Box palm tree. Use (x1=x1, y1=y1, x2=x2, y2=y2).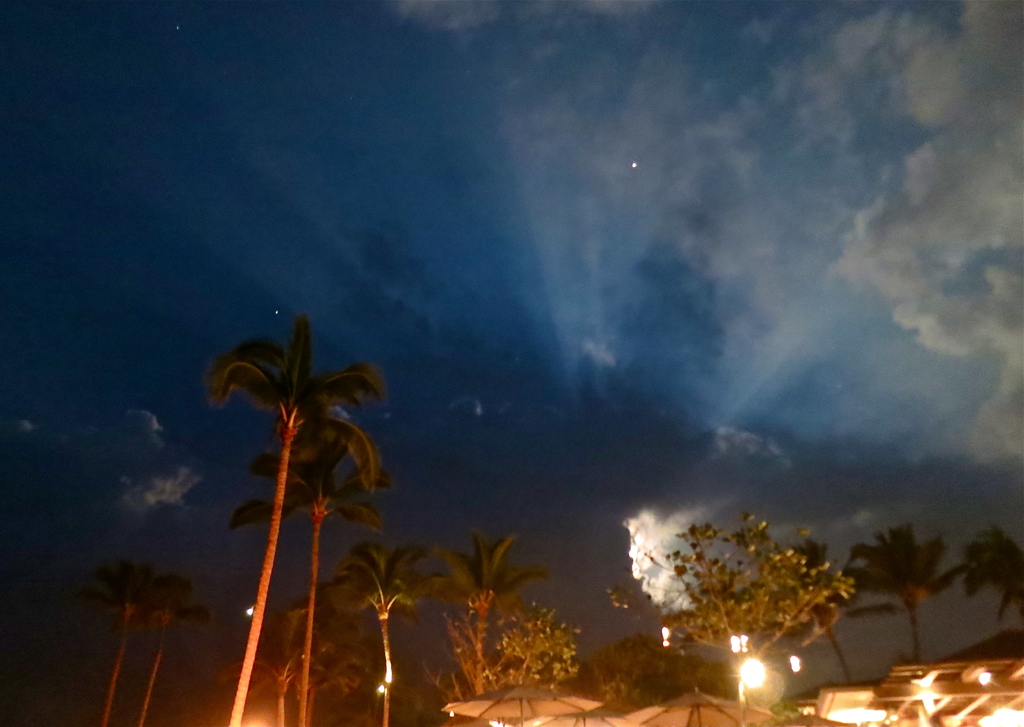
(x1=142, y1=555, x2=196, y2=709).
